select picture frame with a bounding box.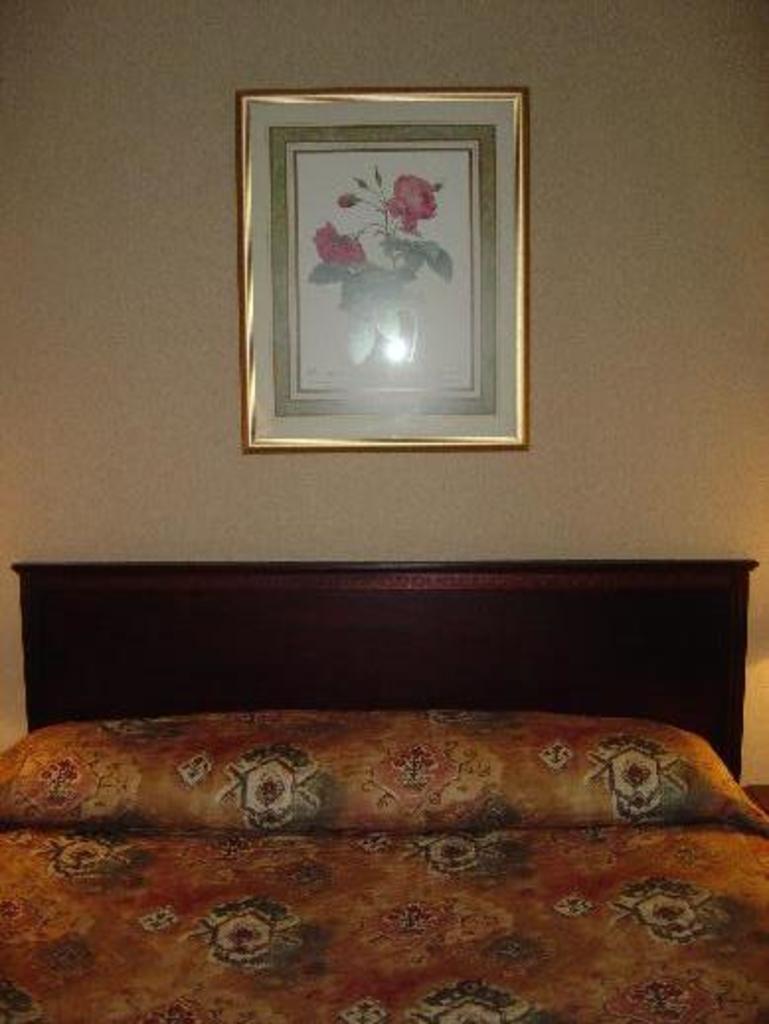
{"x1": 235, "y1": 89, "x2": 528, "y2": 457}.
